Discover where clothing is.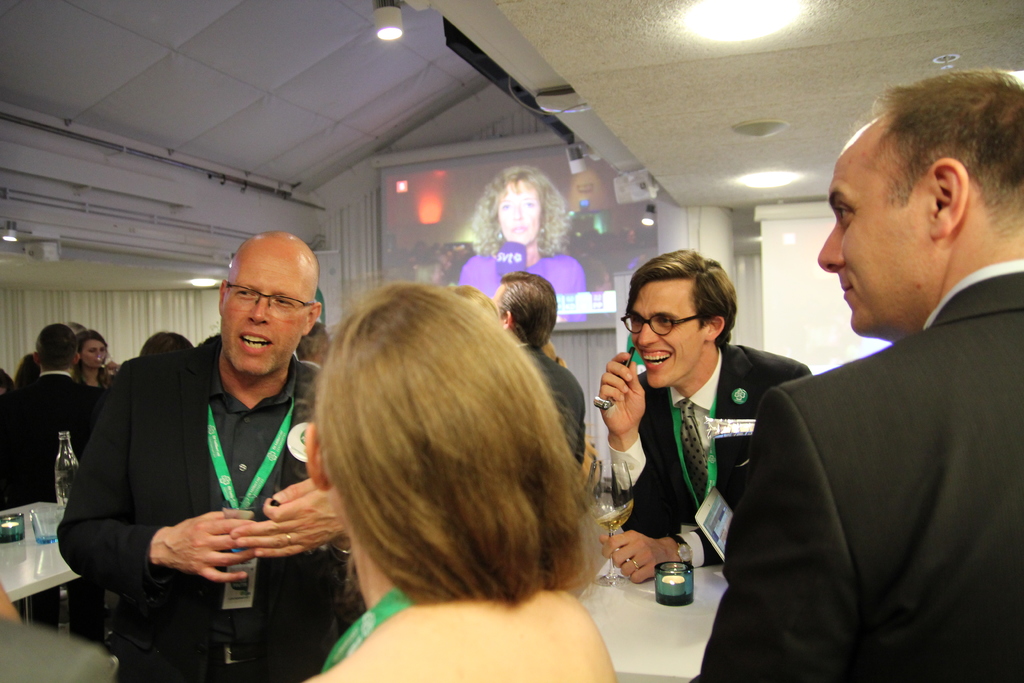
Discovered at box=[456, 247, 582, 320].
